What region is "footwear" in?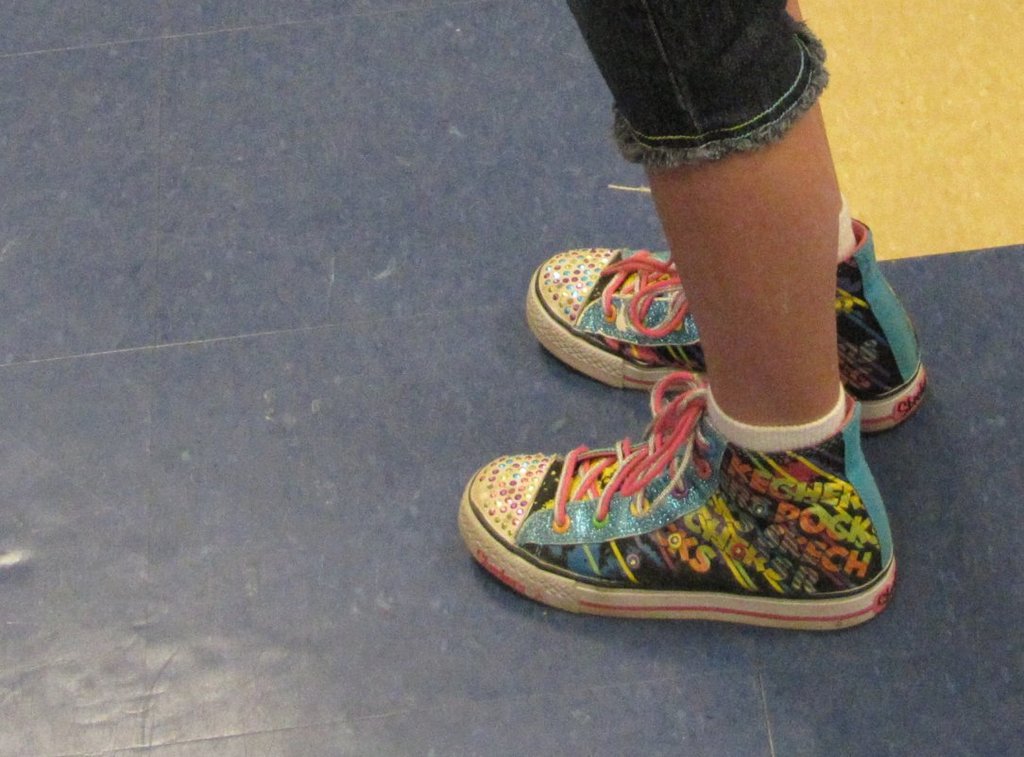
518 209 930 437.
